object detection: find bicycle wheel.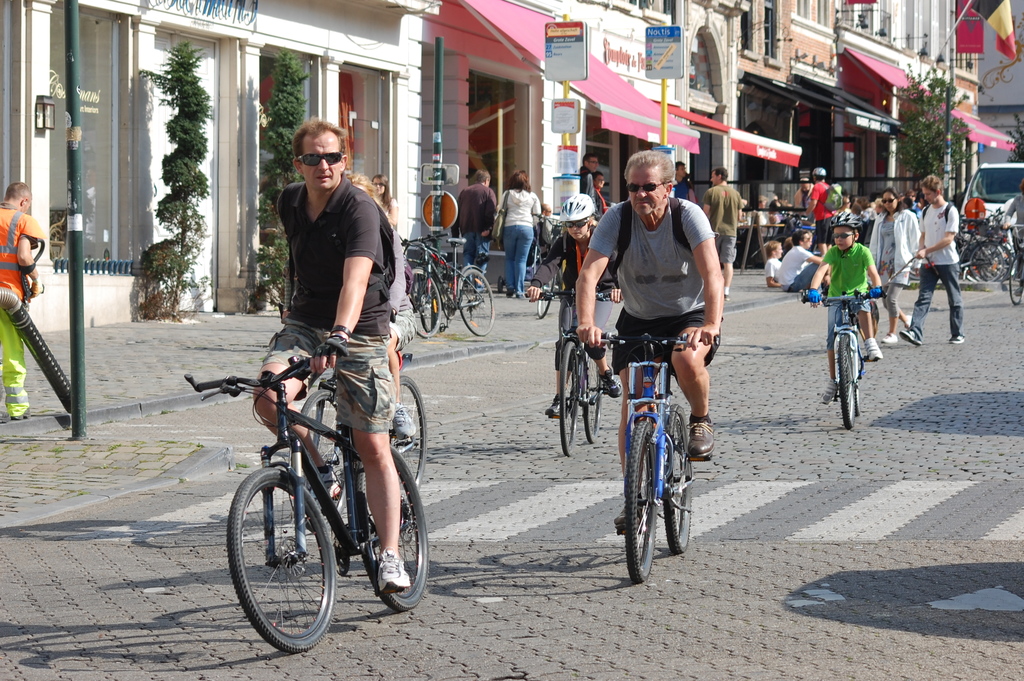
region(376, 369, 429, 502).
